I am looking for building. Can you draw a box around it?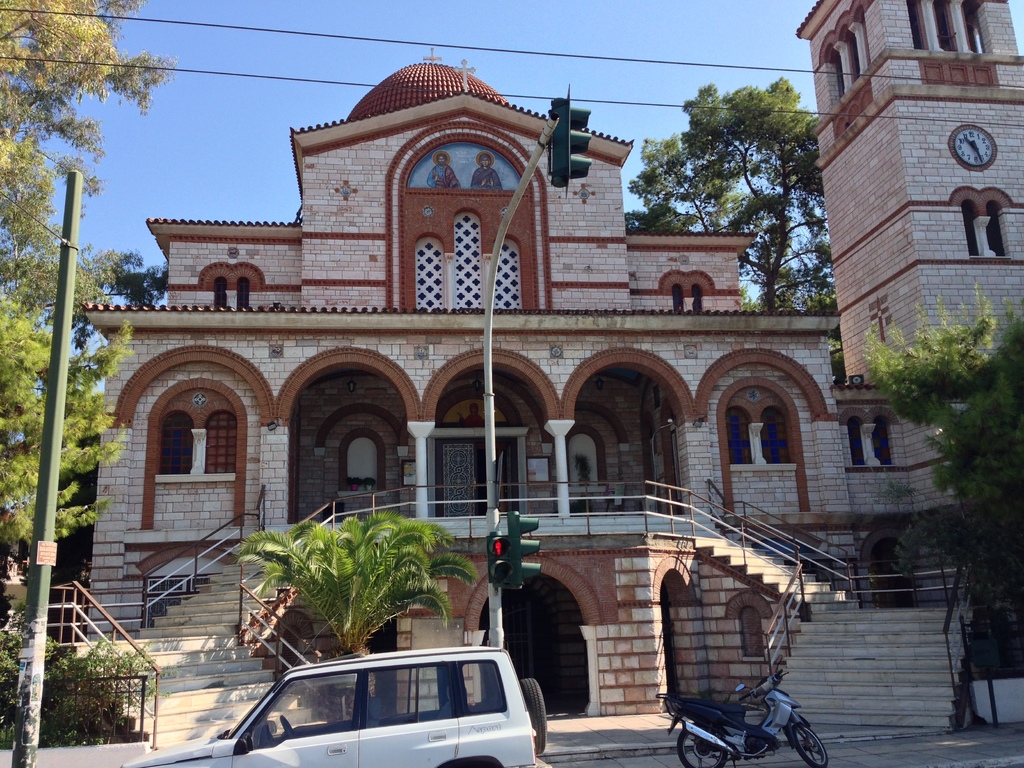
Sure, the bounding box is left=60, top=0, right=1023, bottom=721.
